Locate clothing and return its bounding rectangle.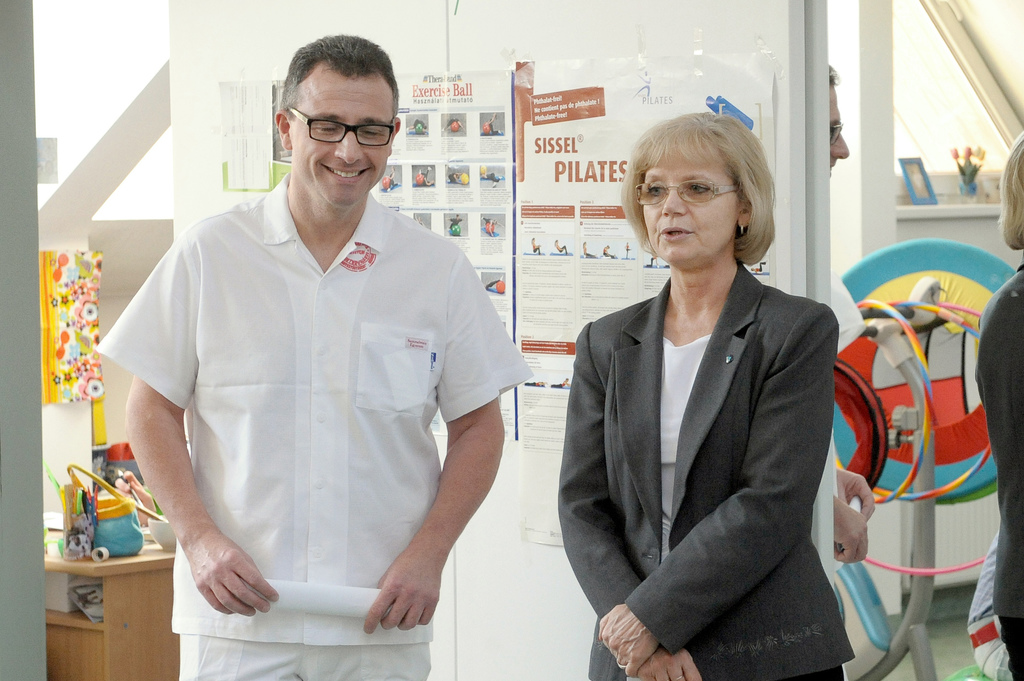
[627, 245, 632, 256].
